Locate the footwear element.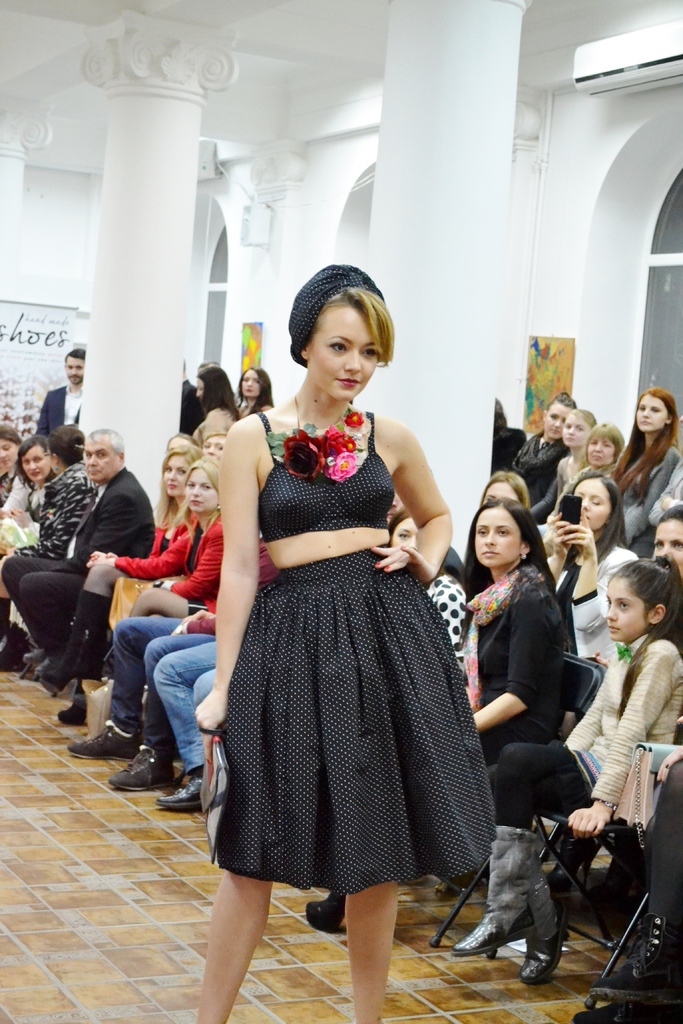
Element bbox: l=107, t=746, r=170, b=790.
